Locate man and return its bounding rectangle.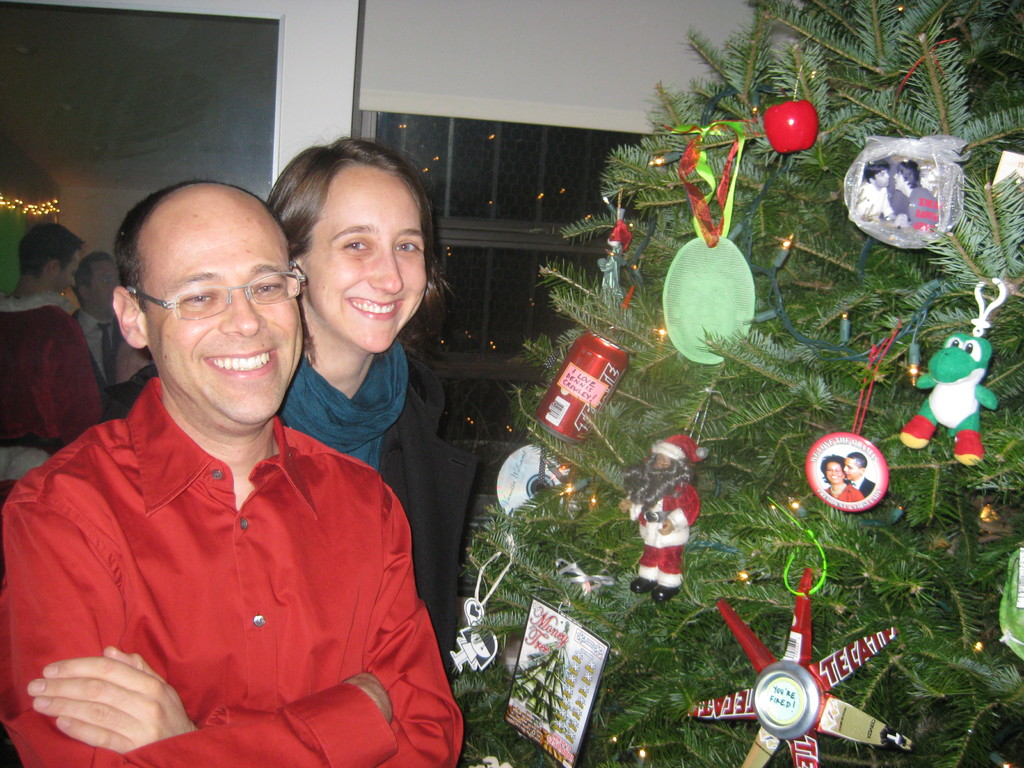
892:161:942:234.
